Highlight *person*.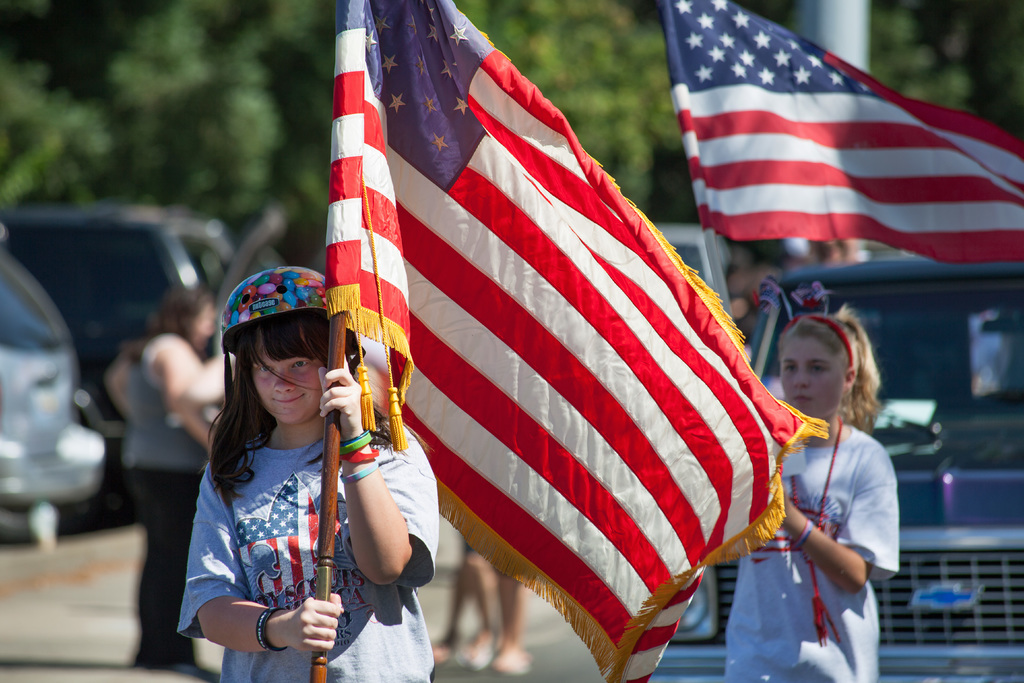
Highlighted region: crop(438, 543, 538, 679).
